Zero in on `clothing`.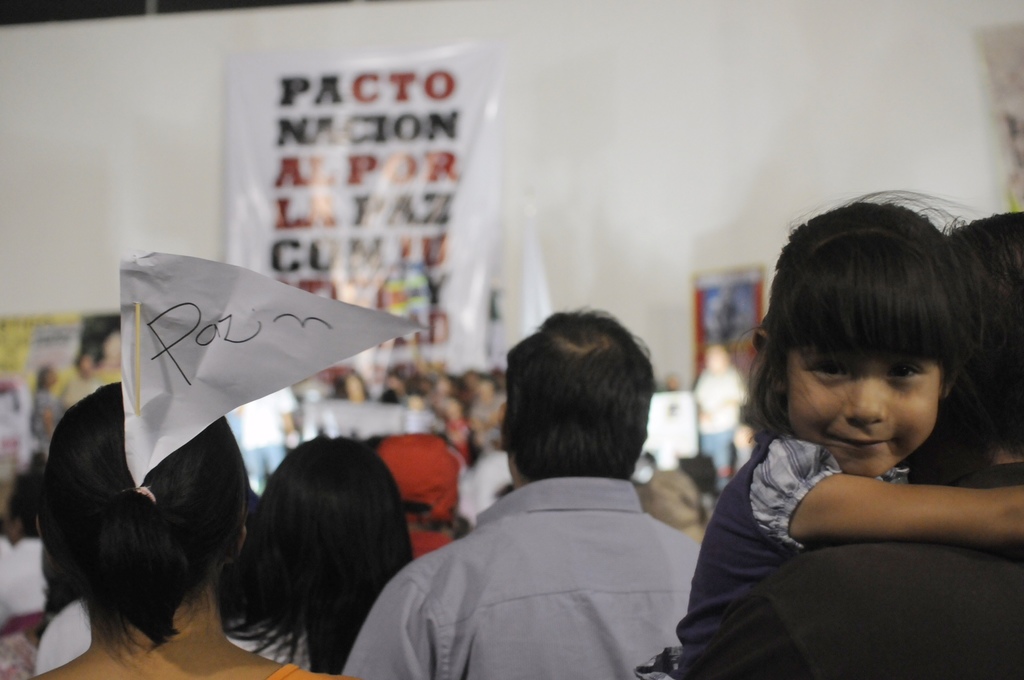
Zeroed in: crop(230, 389, 292, 496).
